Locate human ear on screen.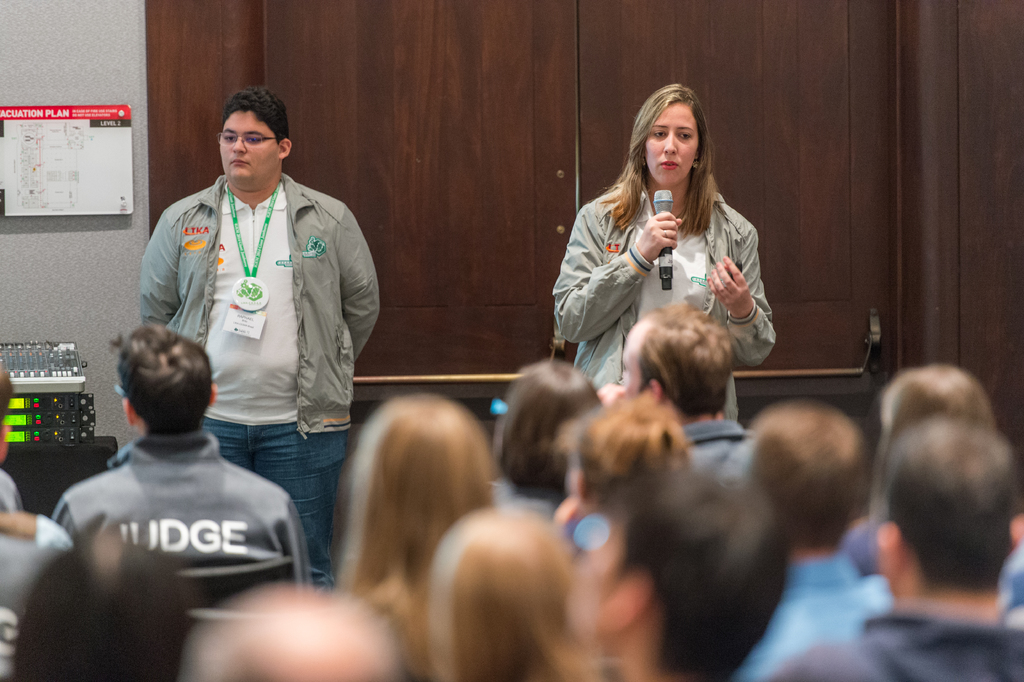
On screen at left=208, top=383, right=216, bottom=410.
